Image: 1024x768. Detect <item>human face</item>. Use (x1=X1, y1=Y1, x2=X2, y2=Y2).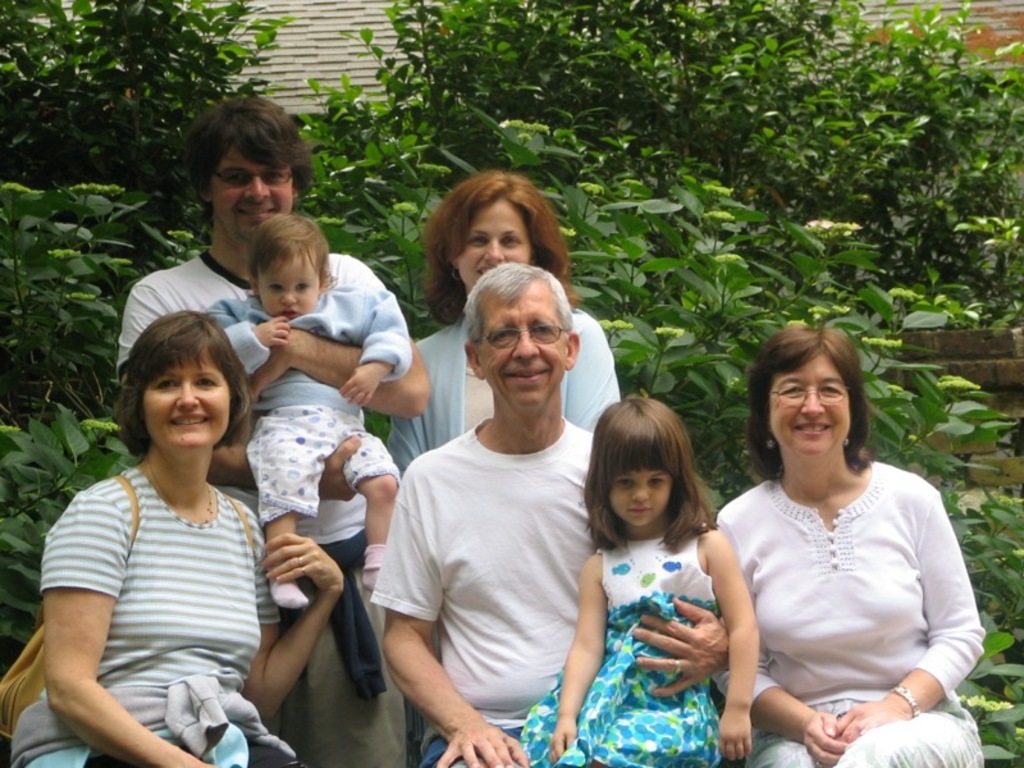
(x1=772, y1=356, x2=850, y2=456).
